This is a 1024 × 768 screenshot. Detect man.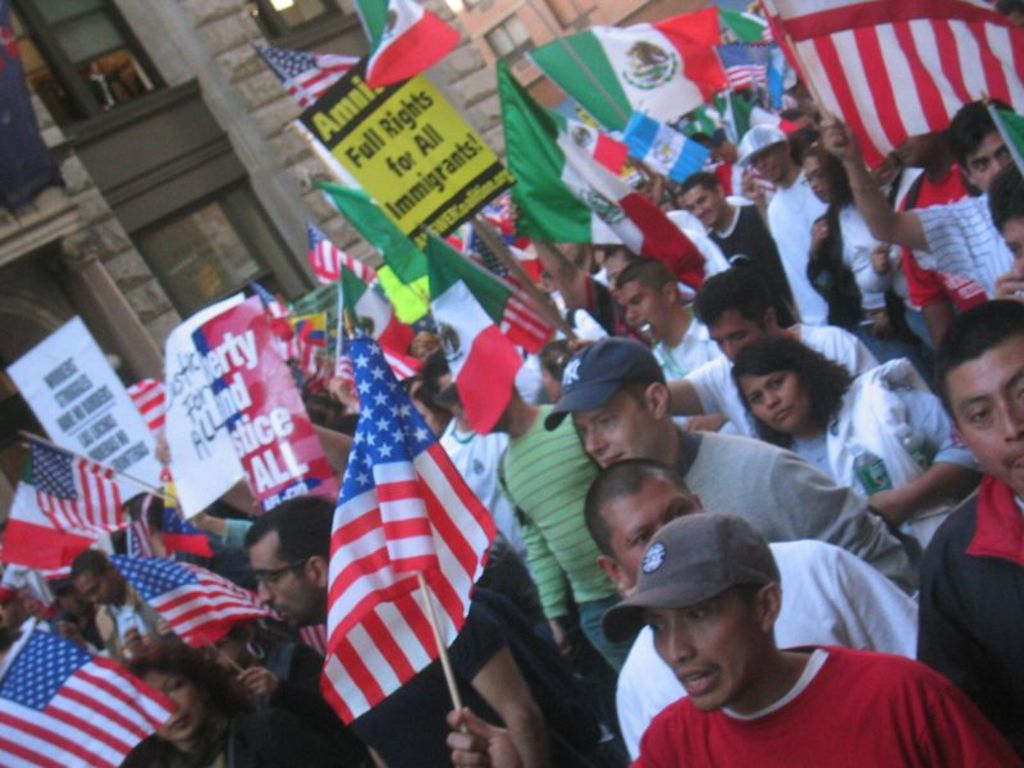
(left=989, top=165, right=1023, bottom=305).
